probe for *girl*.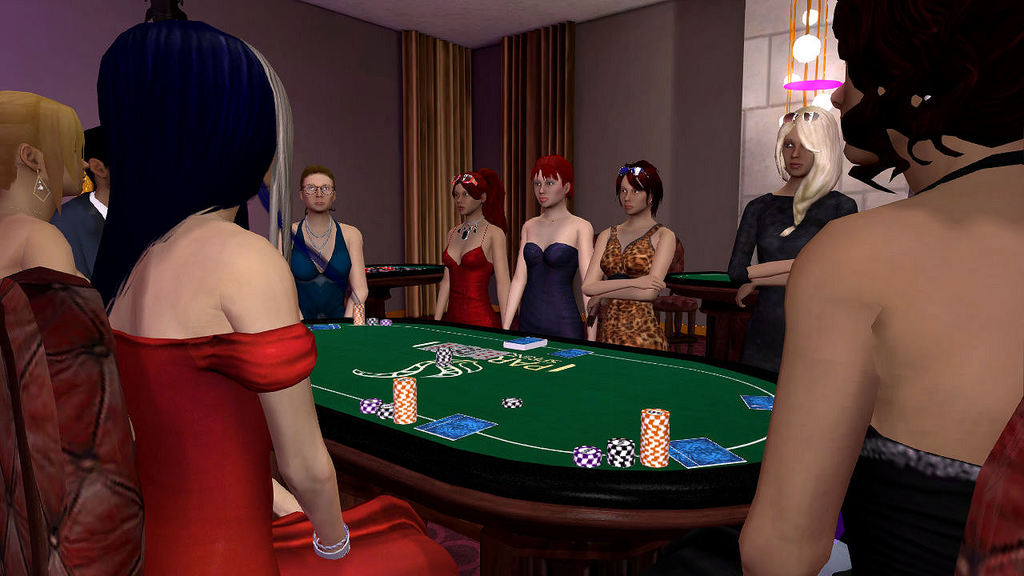
Probe result: 736,0,1023,575.
